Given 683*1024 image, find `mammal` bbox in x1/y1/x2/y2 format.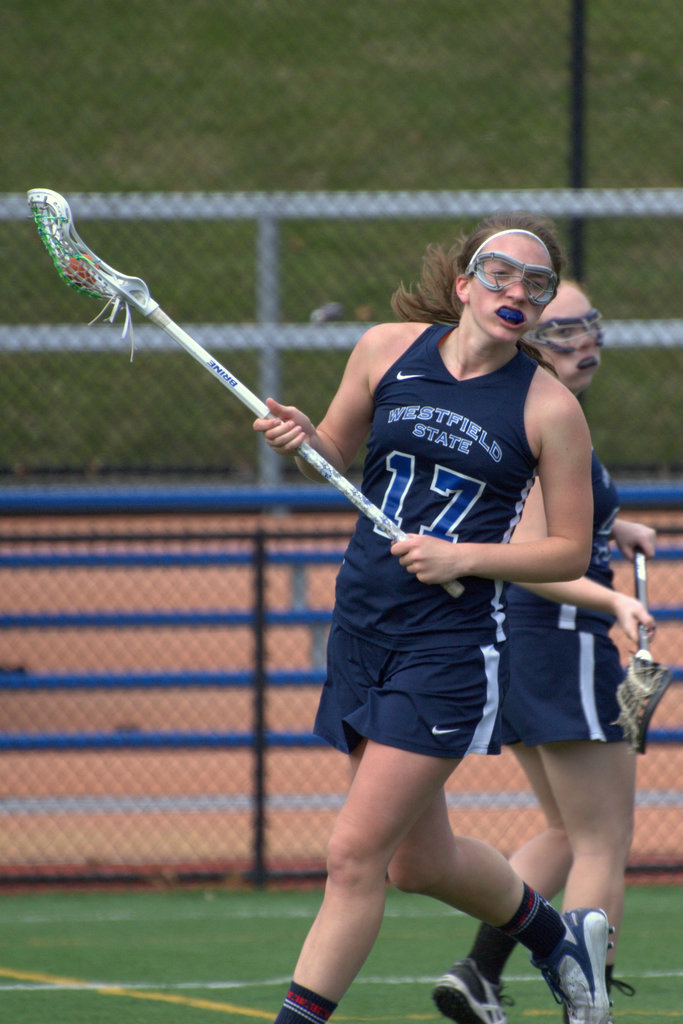
437/274/666/1023.
